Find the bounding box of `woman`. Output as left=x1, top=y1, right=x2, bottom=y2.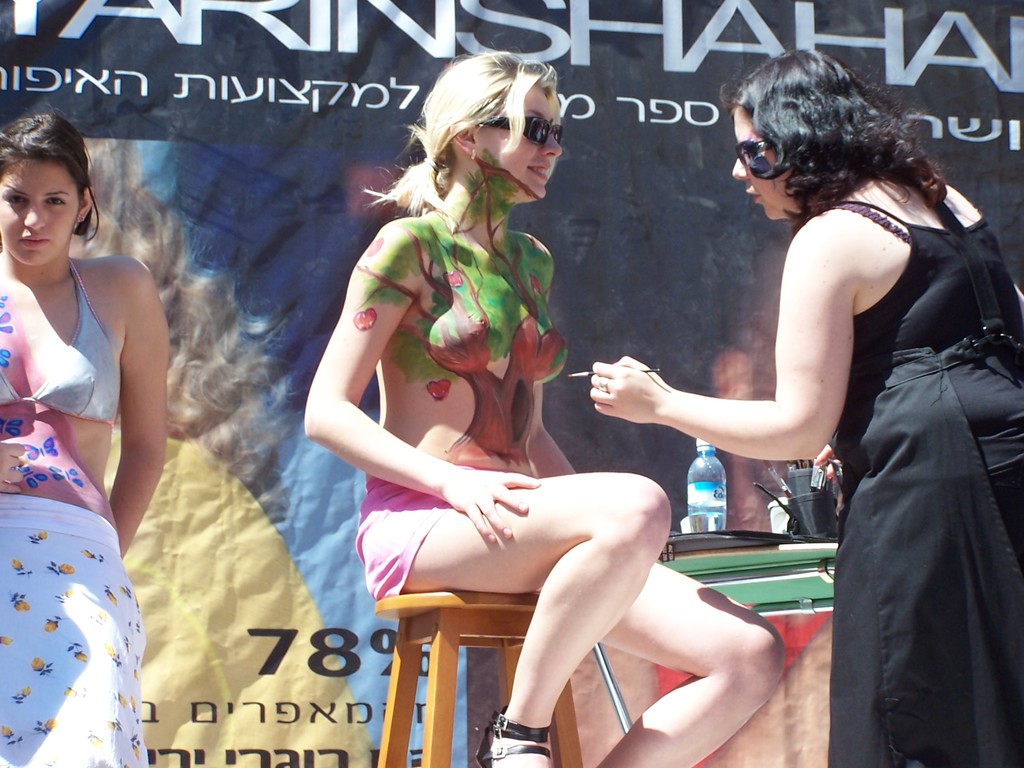
left=0, top=94, right=195, bottom=746.
